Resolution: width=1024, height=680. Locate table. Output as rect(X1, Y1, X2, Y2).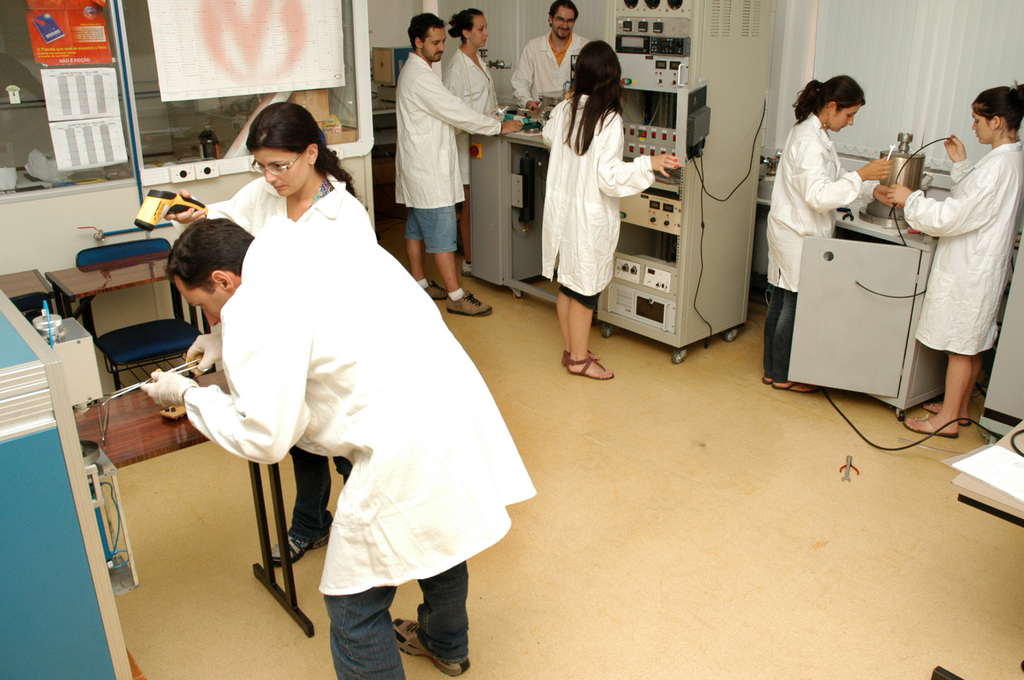
rect(72, 366, 320, 633).
